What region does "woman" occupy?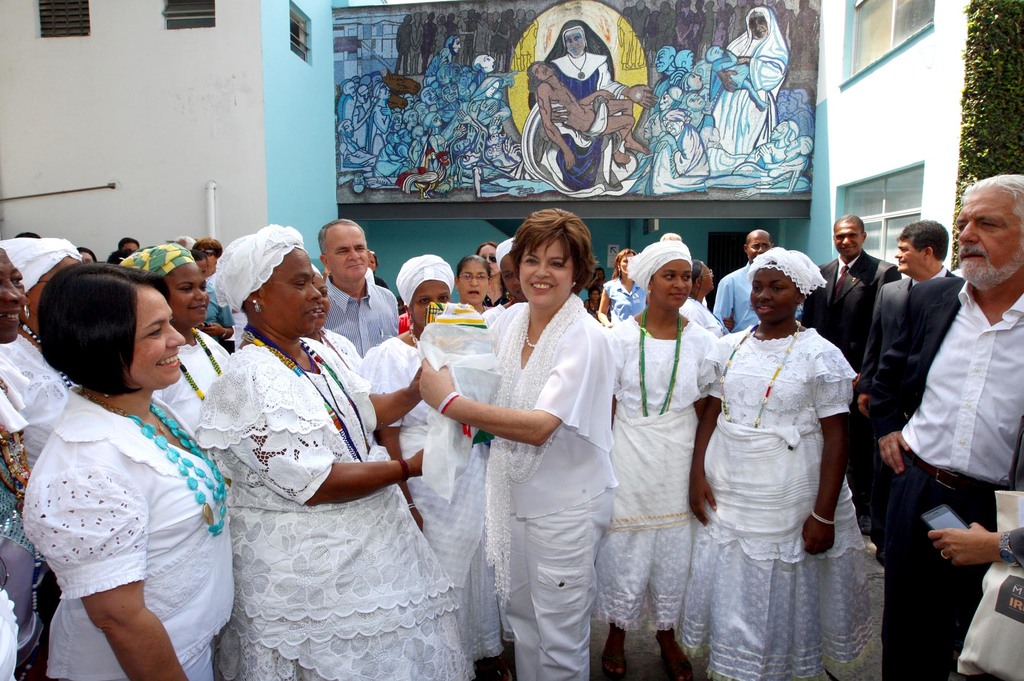
box=[714, 4, 787, 156].
